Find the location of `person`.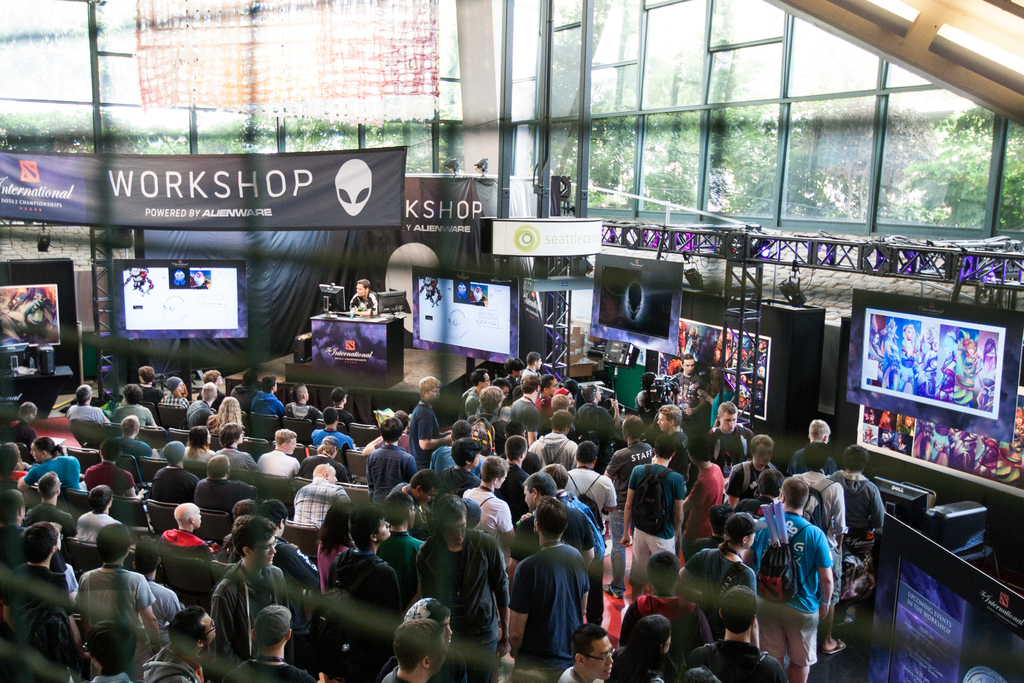
Location: 85 625 141 682.
